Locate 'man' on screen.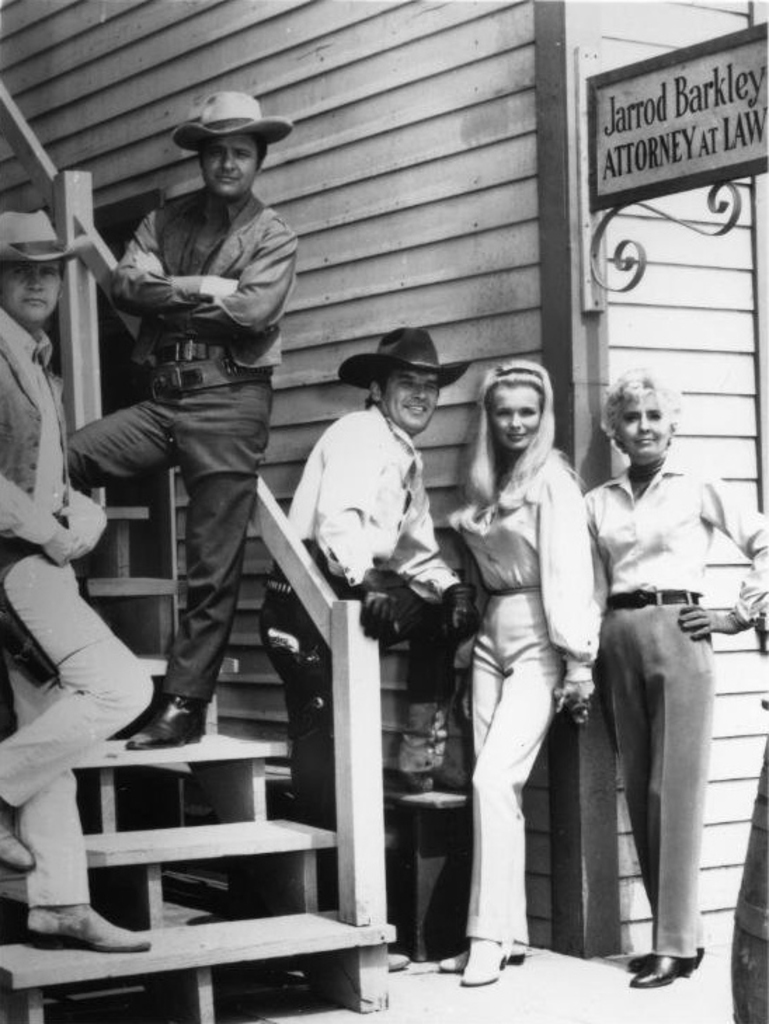
On screen at bbox=[258, 327, 484, 971].
